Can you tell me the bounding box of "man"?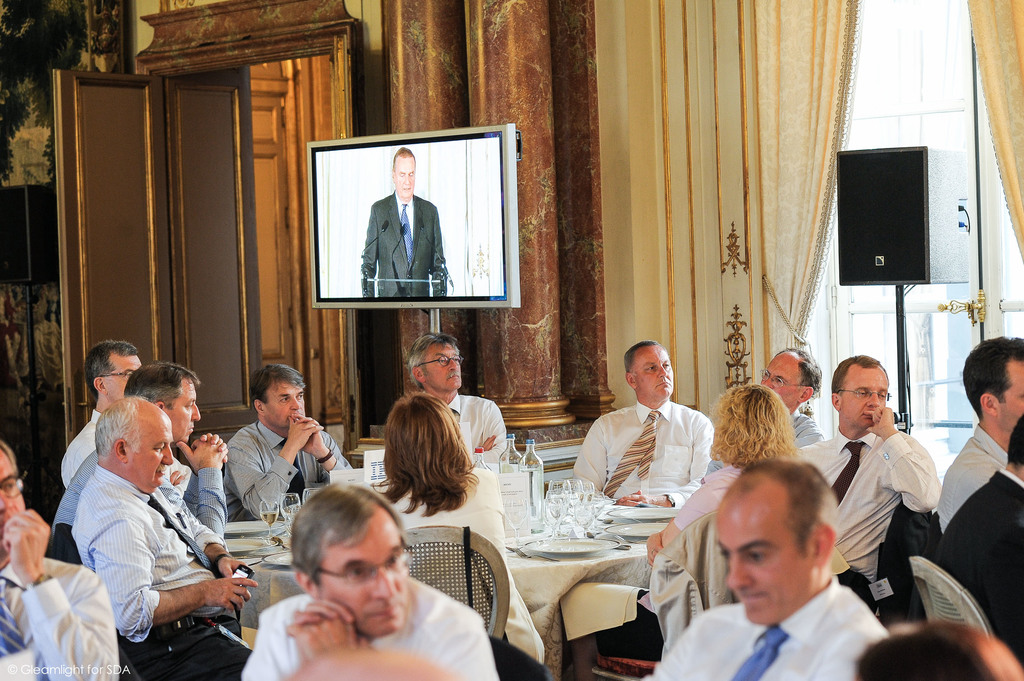
[68, 393, 258, 680].
